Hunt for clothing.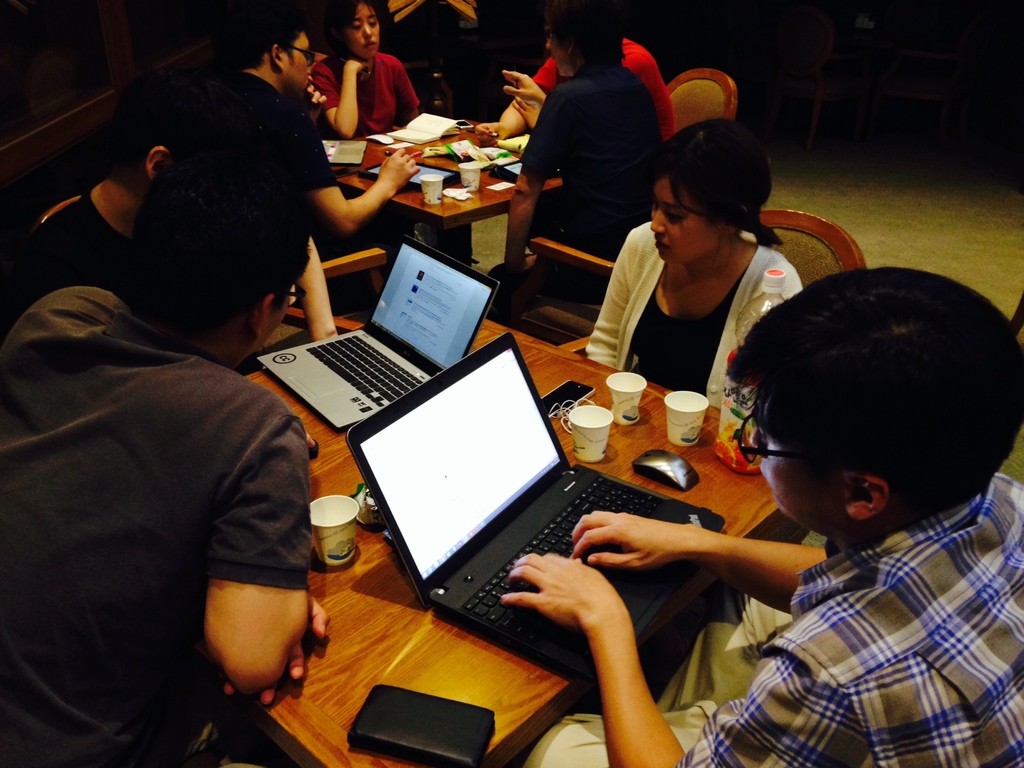
Hunted down at pyautogui.locateOnScreen(514, 63, 662, 284).
